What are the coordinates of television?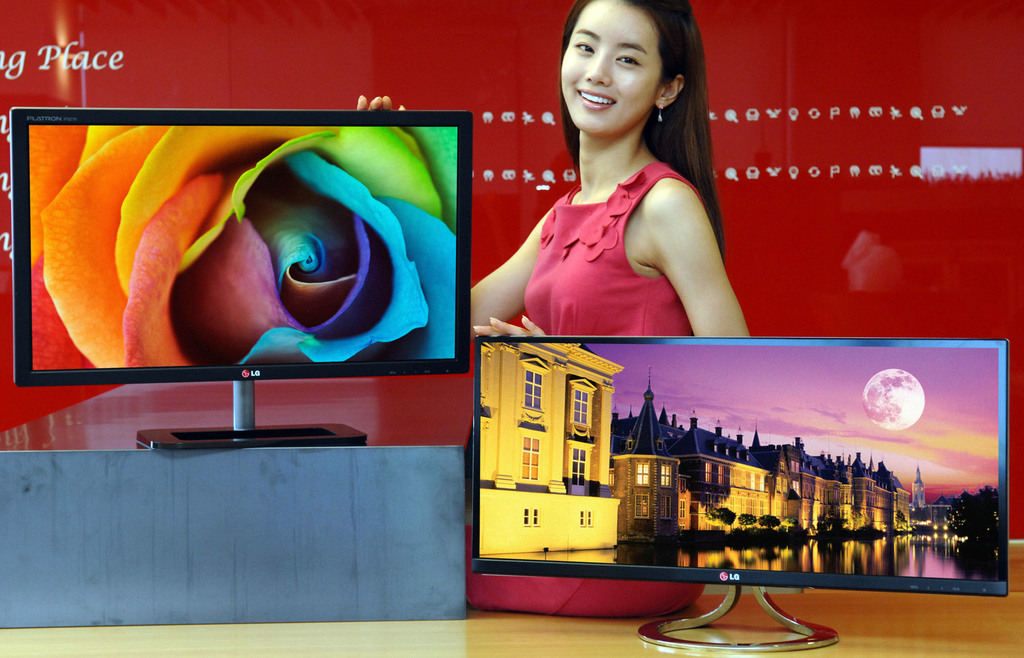
box=[10, 100, 468, 453].
